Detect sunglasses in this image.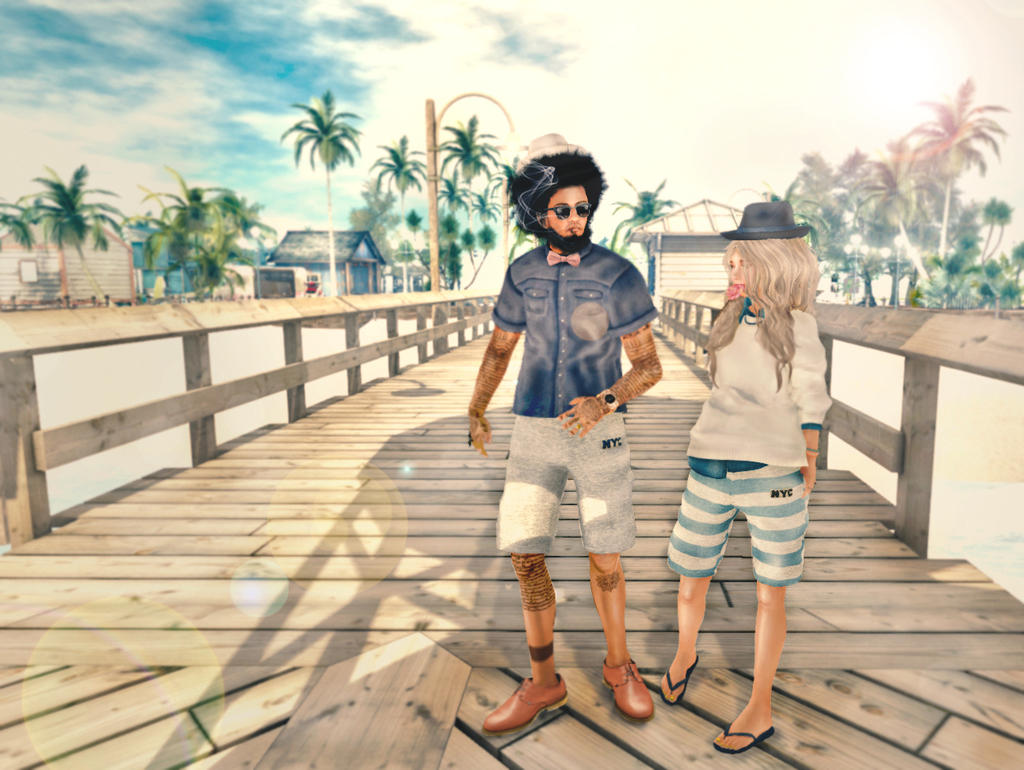
Detection: detection(544, 202, 594, 218).
